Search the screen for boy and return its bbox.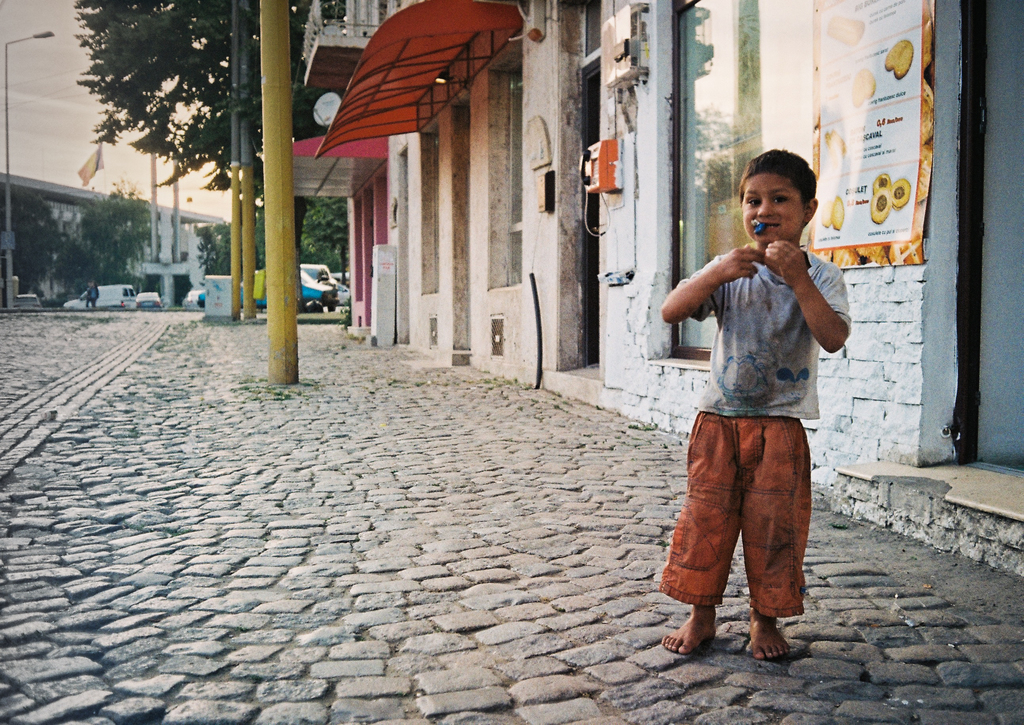
Found: box=[654, 152, 856, 652].
